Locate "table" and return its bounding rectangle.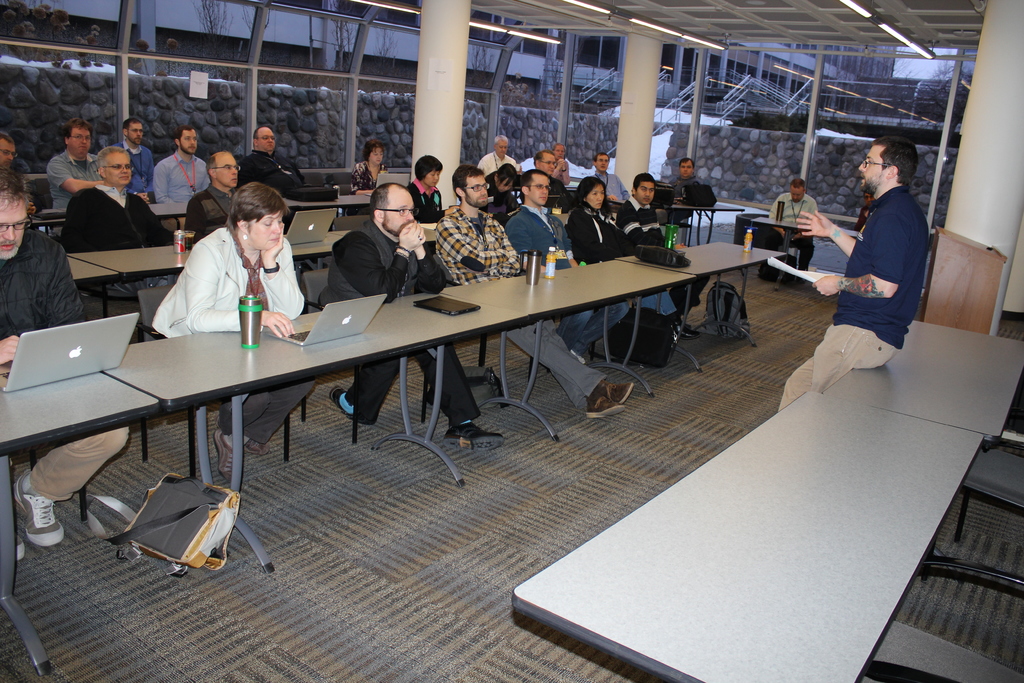
BBox(669, 204, 750, 243).
